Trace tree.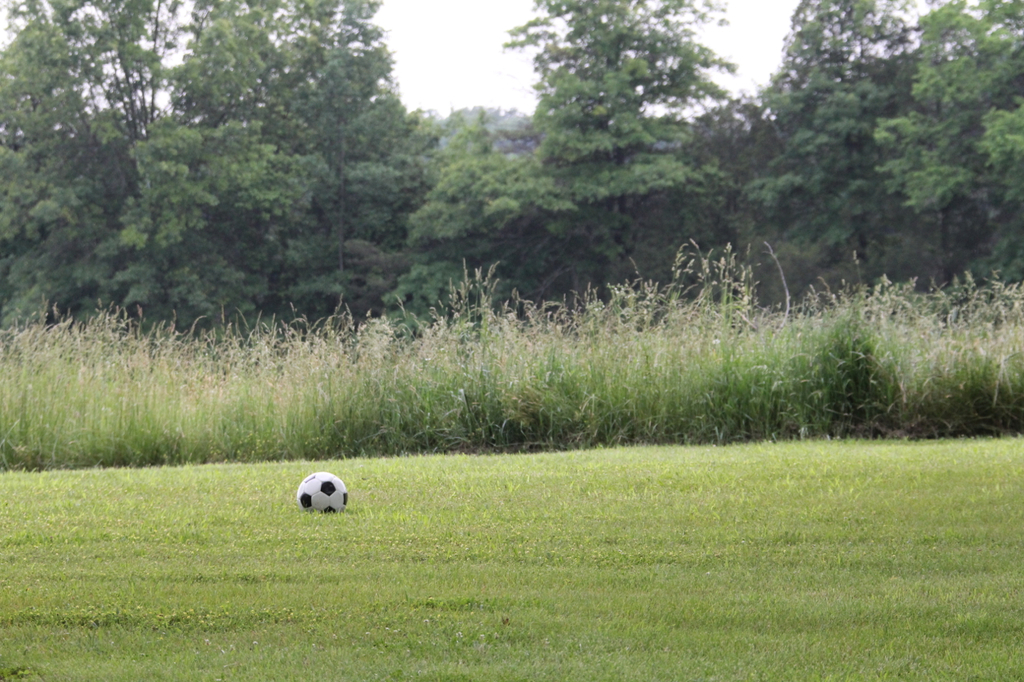
Traced to bbox=(180, 0, 400, 240).
